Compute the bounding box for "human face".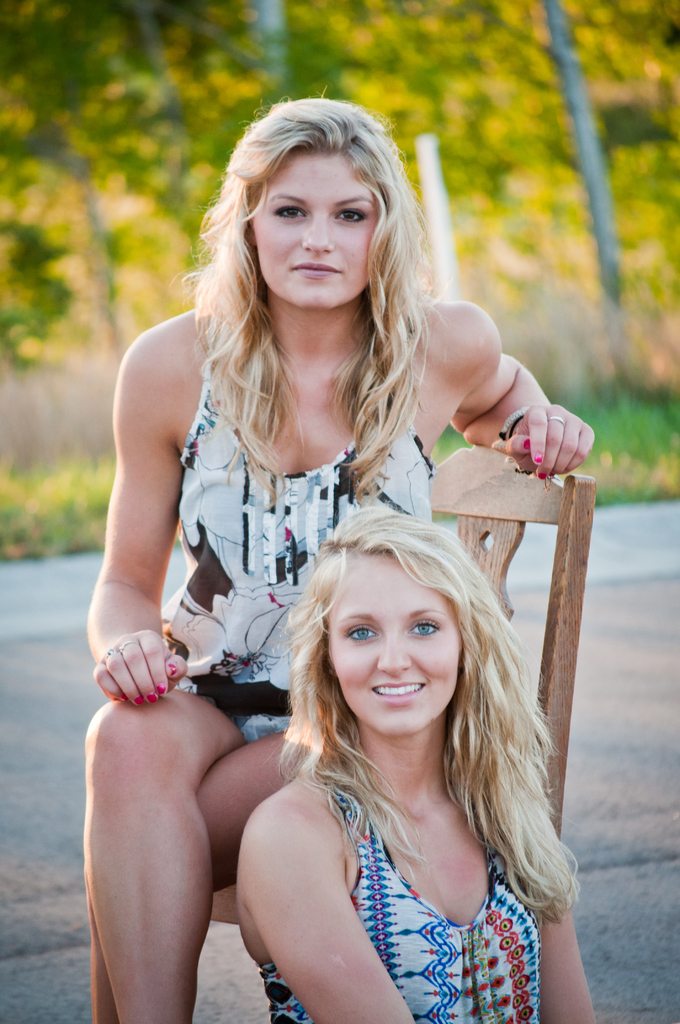
254/154/382/307.
